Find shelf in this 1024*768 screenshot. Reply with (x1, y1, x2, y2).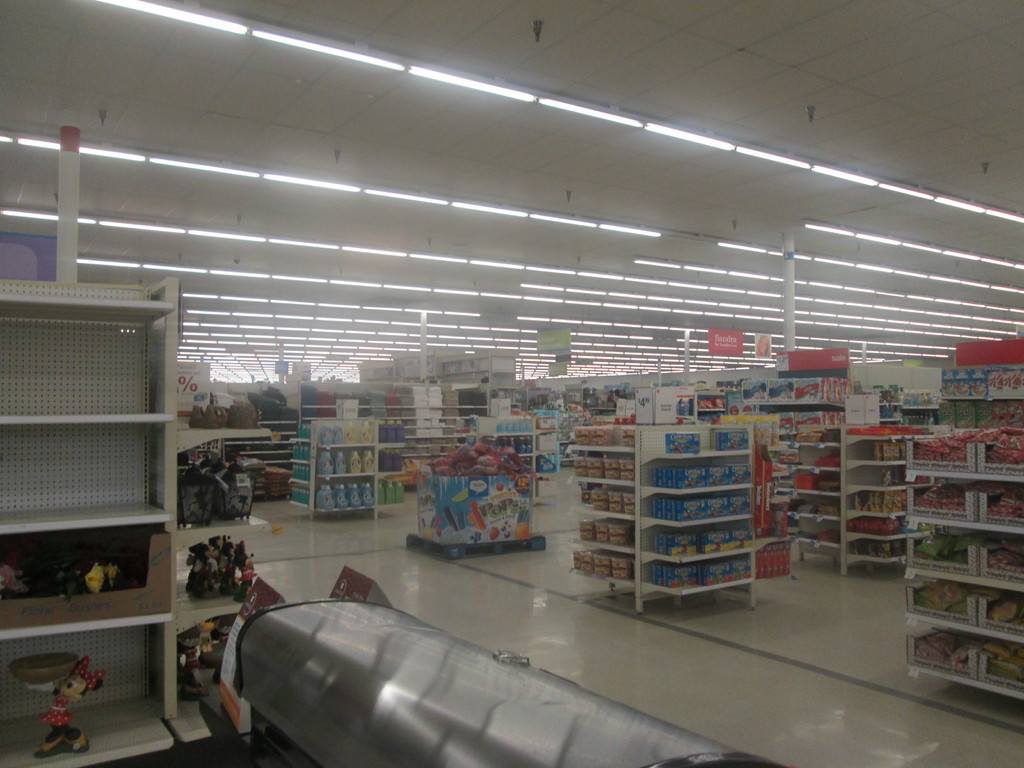
(301, 395, 489, 483).
